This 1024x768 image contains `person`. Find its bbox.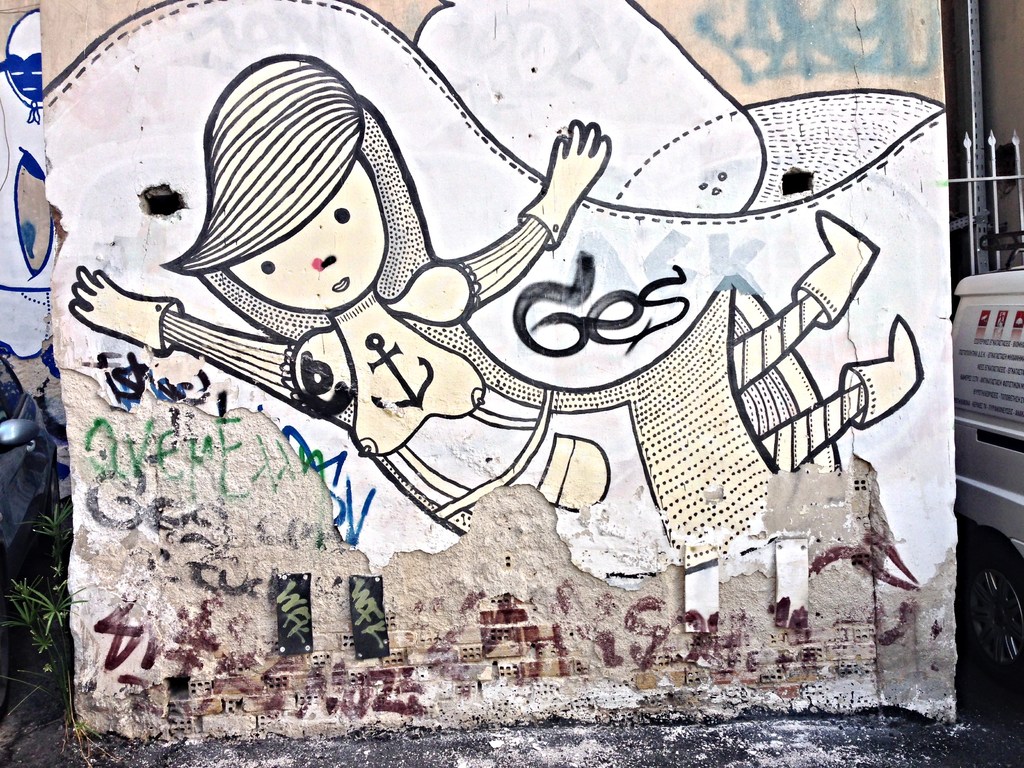
box(10, 82, 960, 679).
